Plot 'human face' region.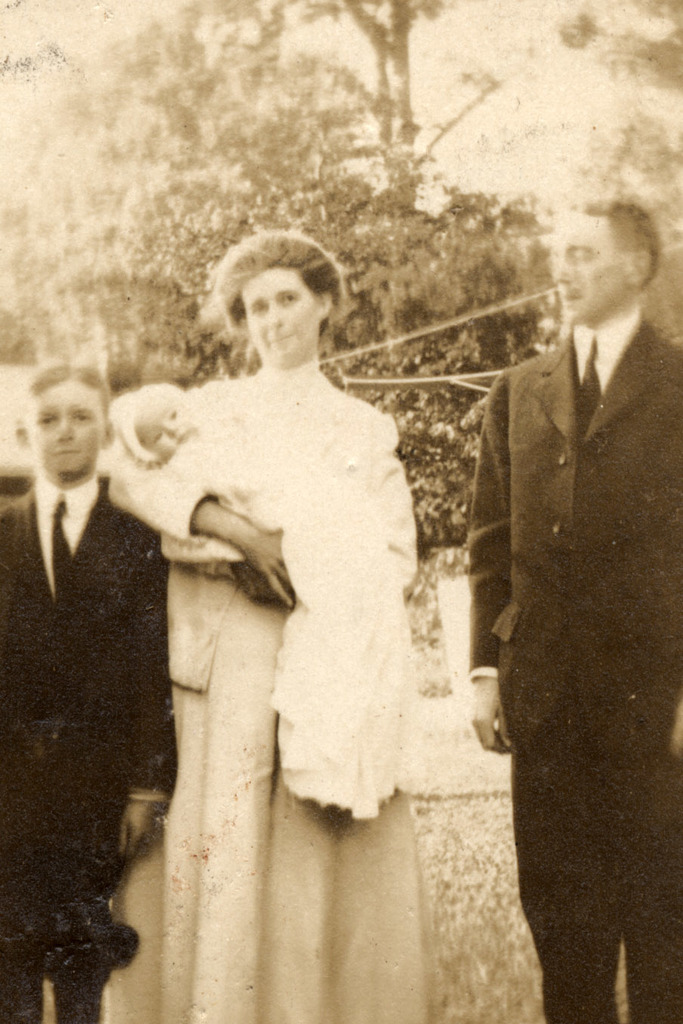
Plotted at box=[29, 381, 103, 480].
